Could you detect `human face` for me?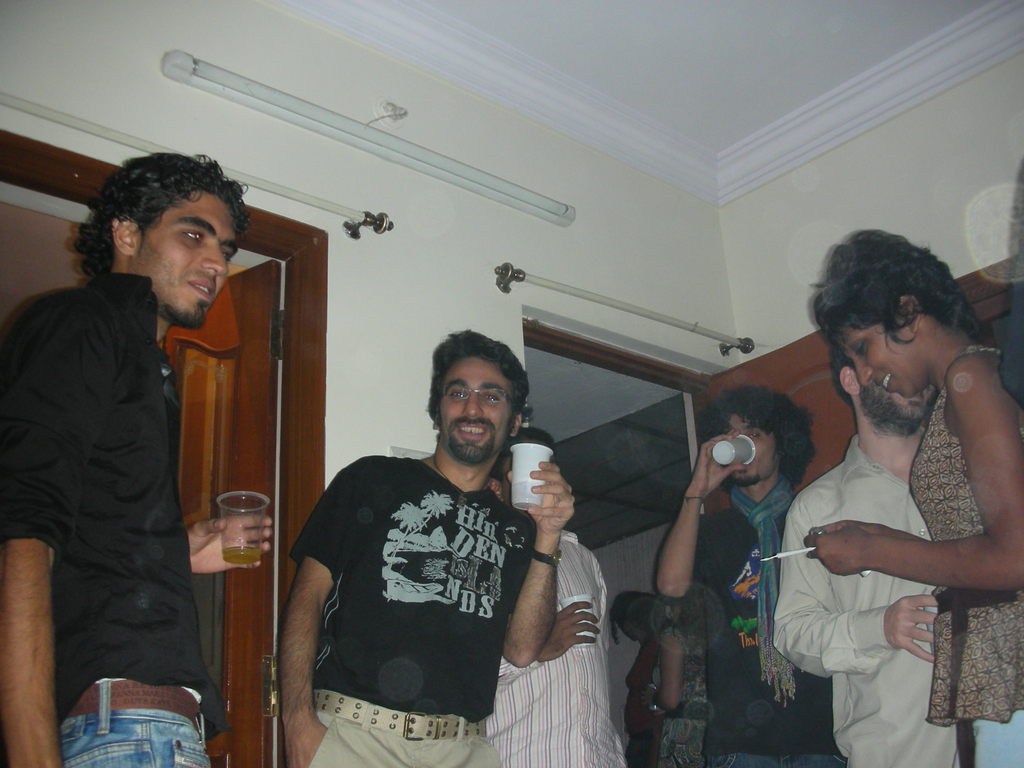
Detection result: box(436, 352, 507, 460).
